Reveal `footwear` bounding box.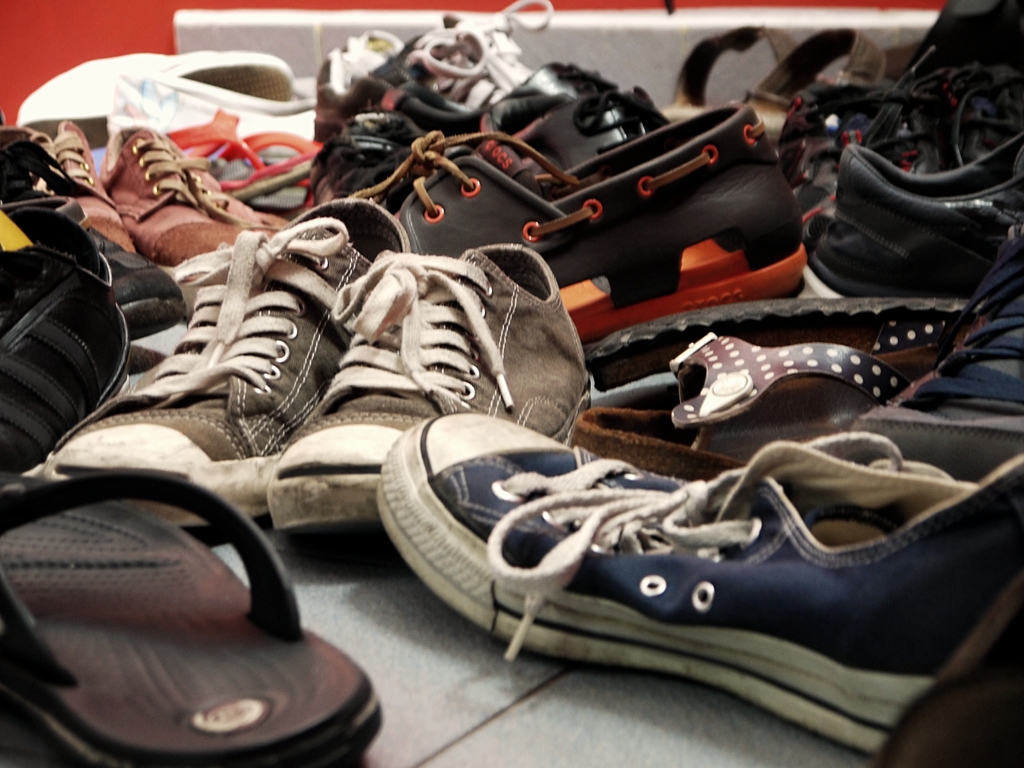
Revealed: box(163, 103, 321, 214).
